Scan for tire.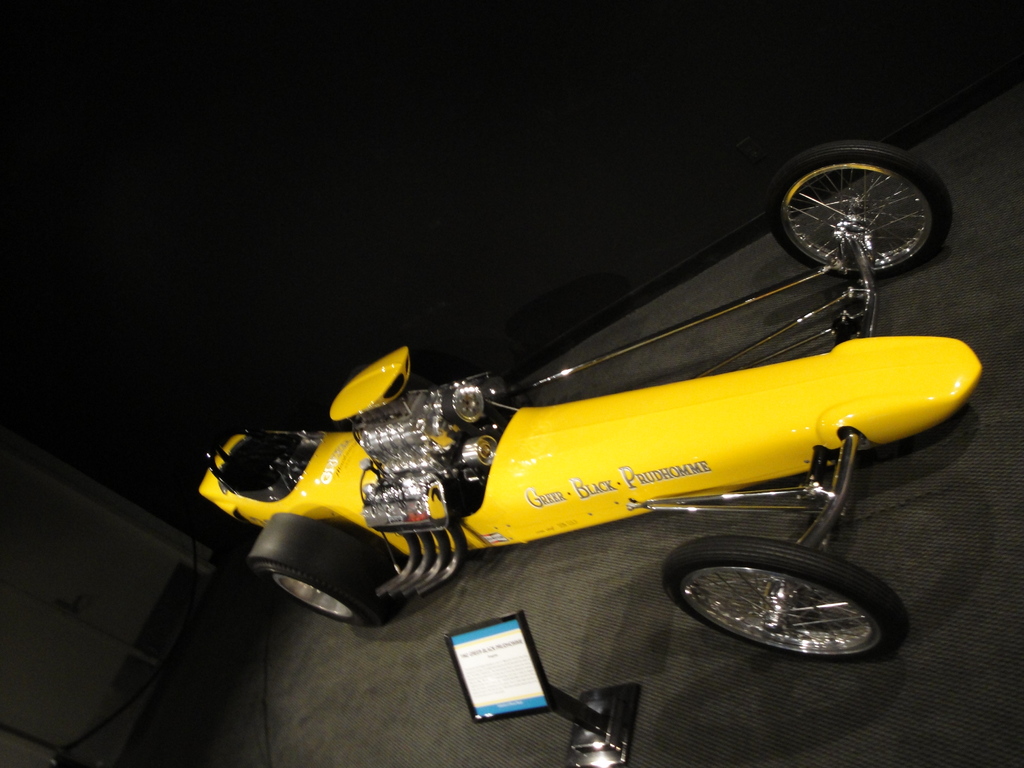
Scan result: pyautogui.locateOnScreen(659, 533, 909, 662).
